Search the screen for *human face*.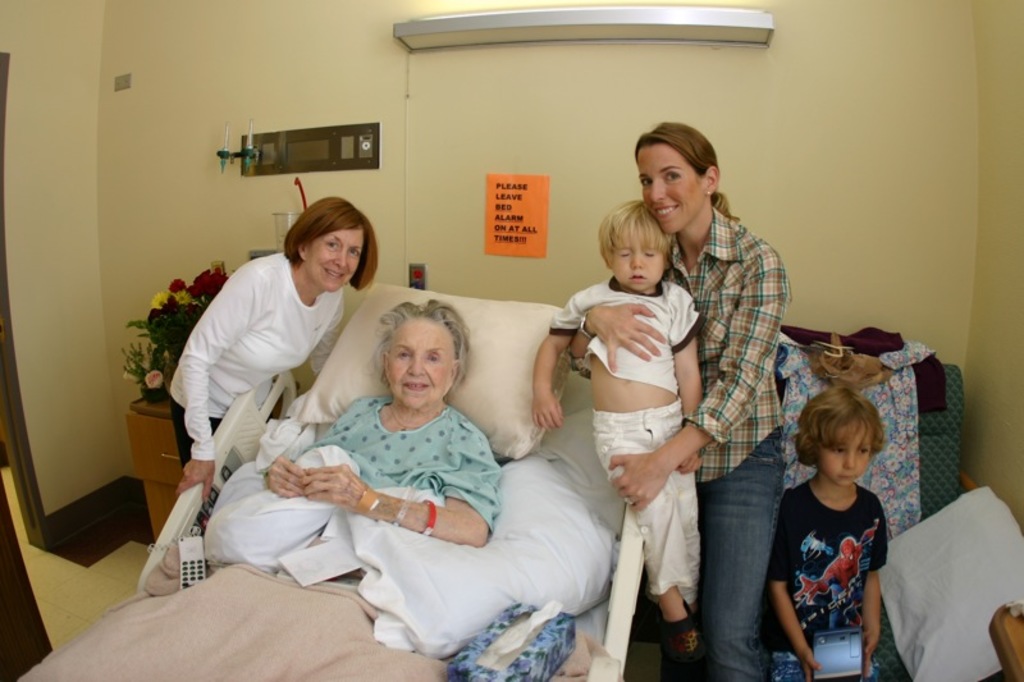
Found at {"x1": 305, "y1": 230, "x2": 366, "y2": 296}.
